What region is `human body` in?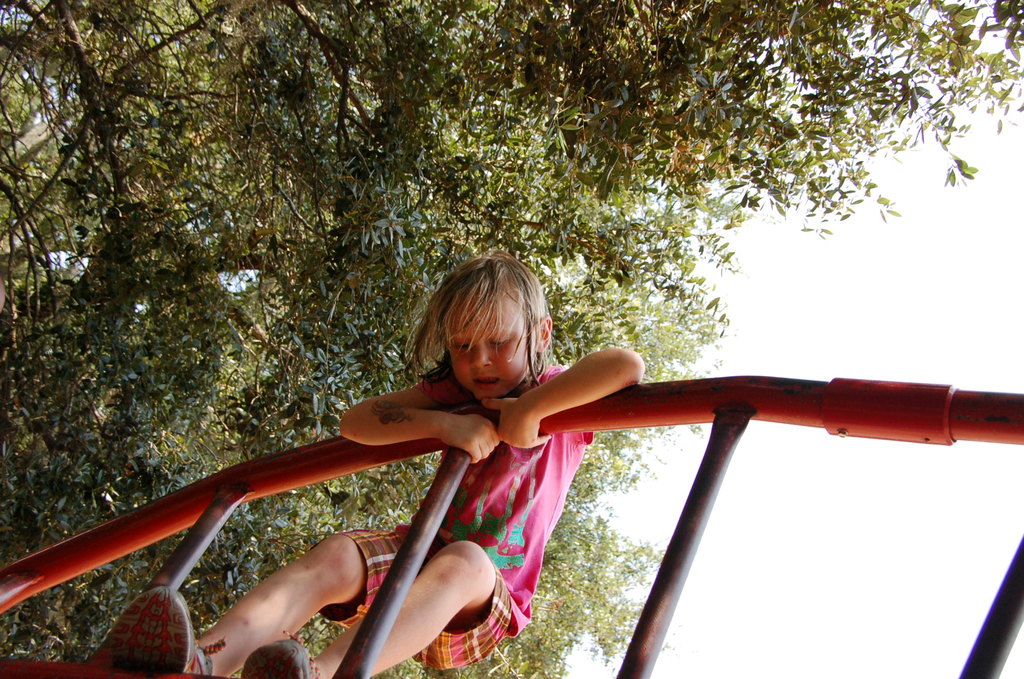
x1=99, y1=252, x2=644, y2=678.
